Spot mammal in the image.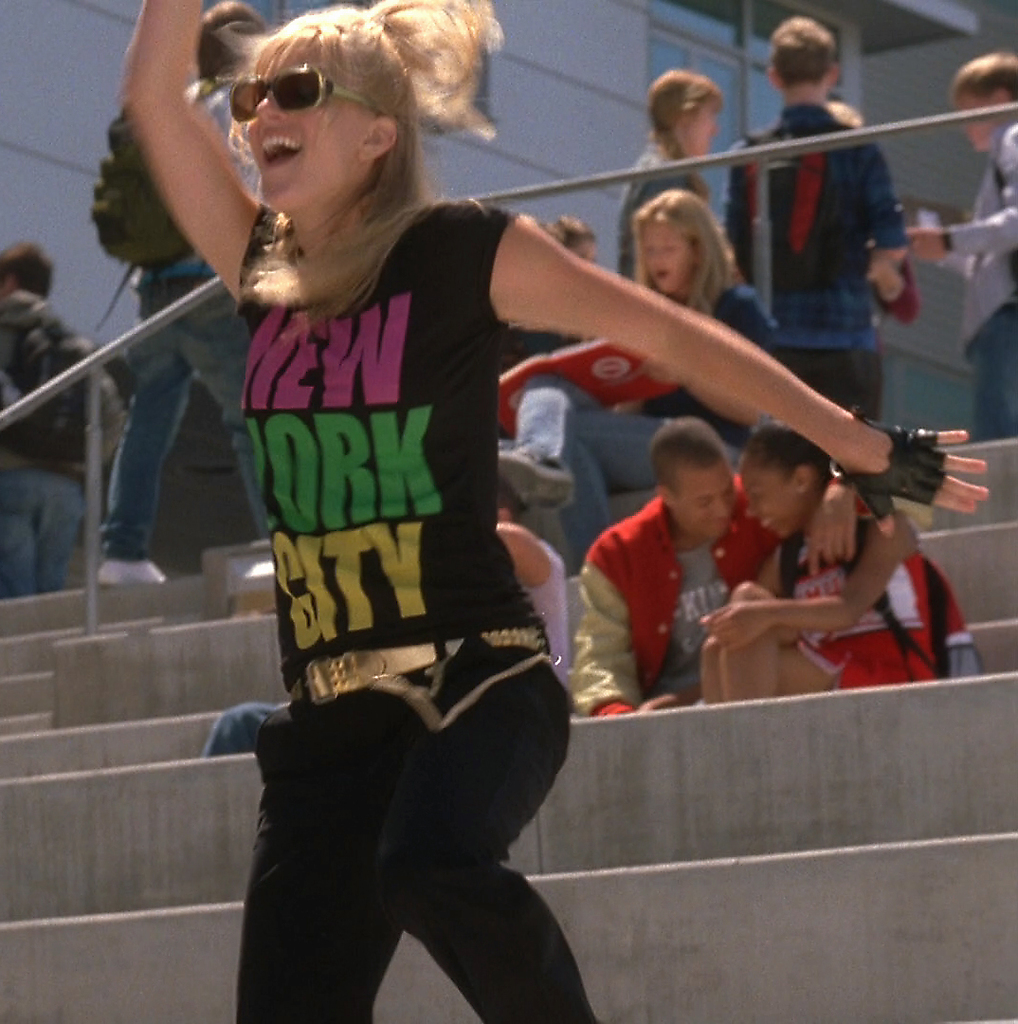
mammal found at (x1=906, y1=48, x2=1000, y2=455).
